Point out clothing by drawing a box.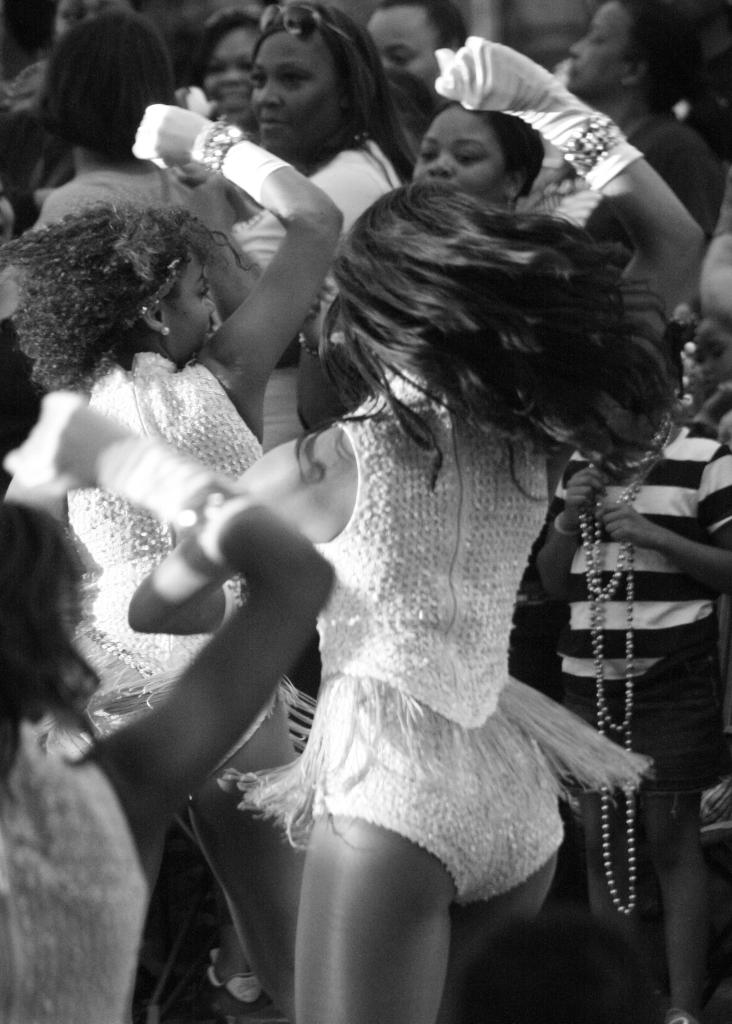
35:166:198:225.
